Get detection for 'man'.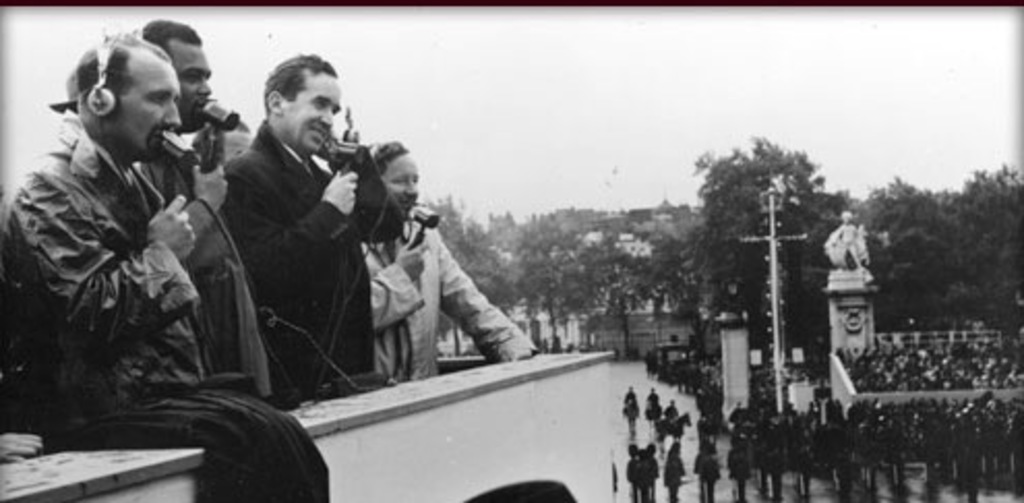
Detection: rect(0, 35, 201, 428).
